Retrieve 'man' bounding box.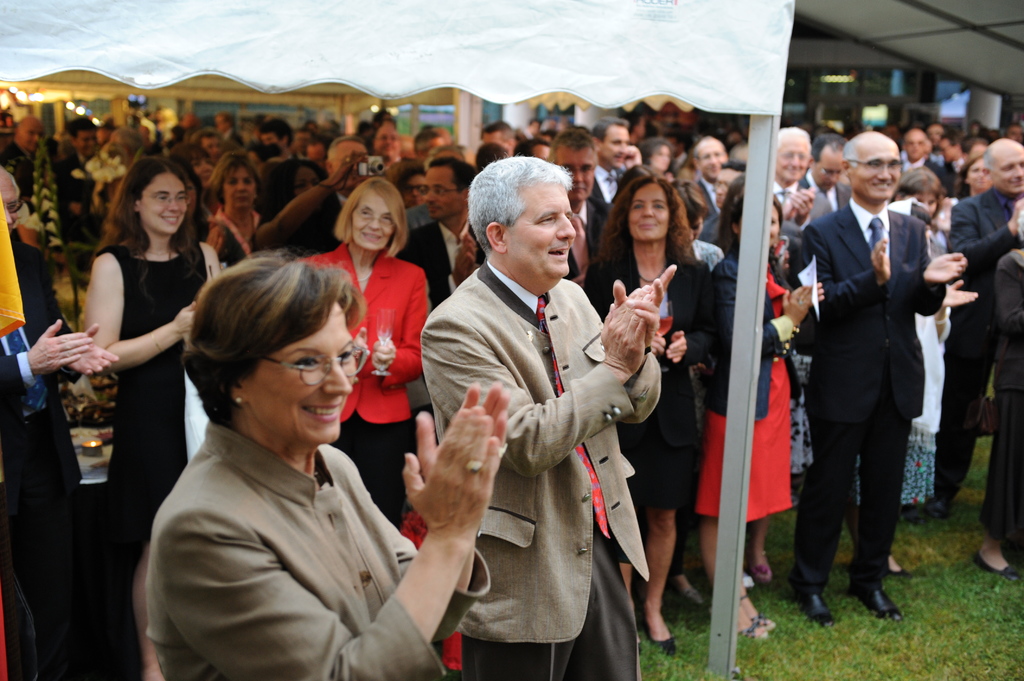
Bounding box: detection(529, 115, 543, 140).
